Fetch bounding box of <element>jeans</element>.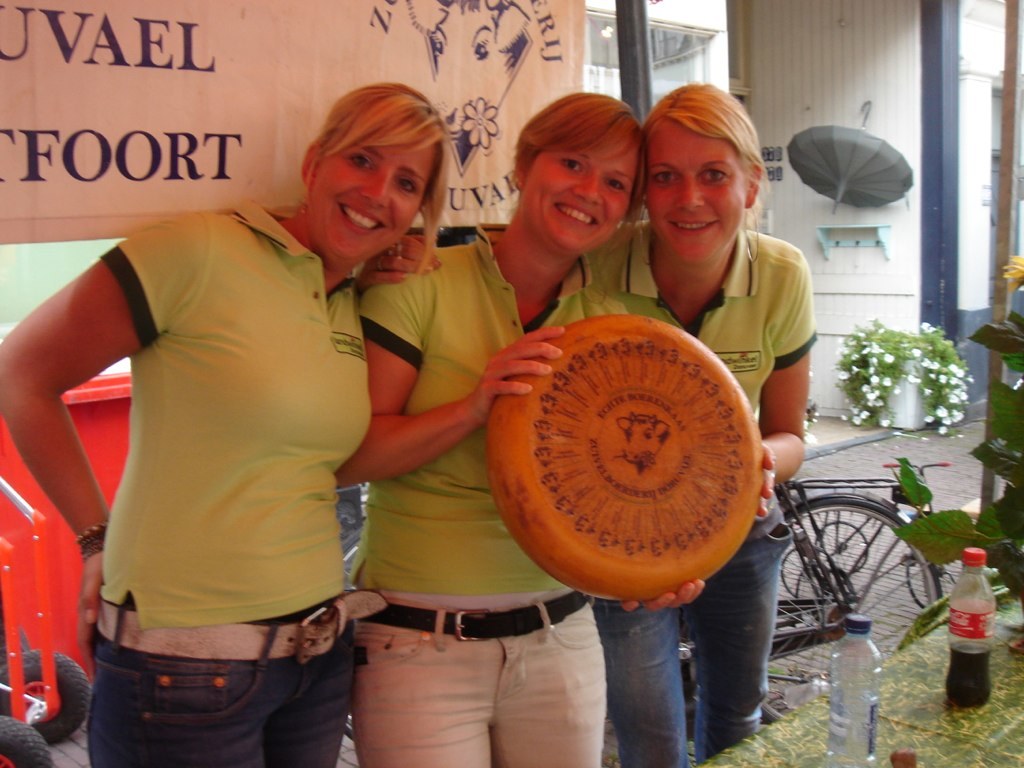
Bbox: BBox(350, 587, 607, 767).
